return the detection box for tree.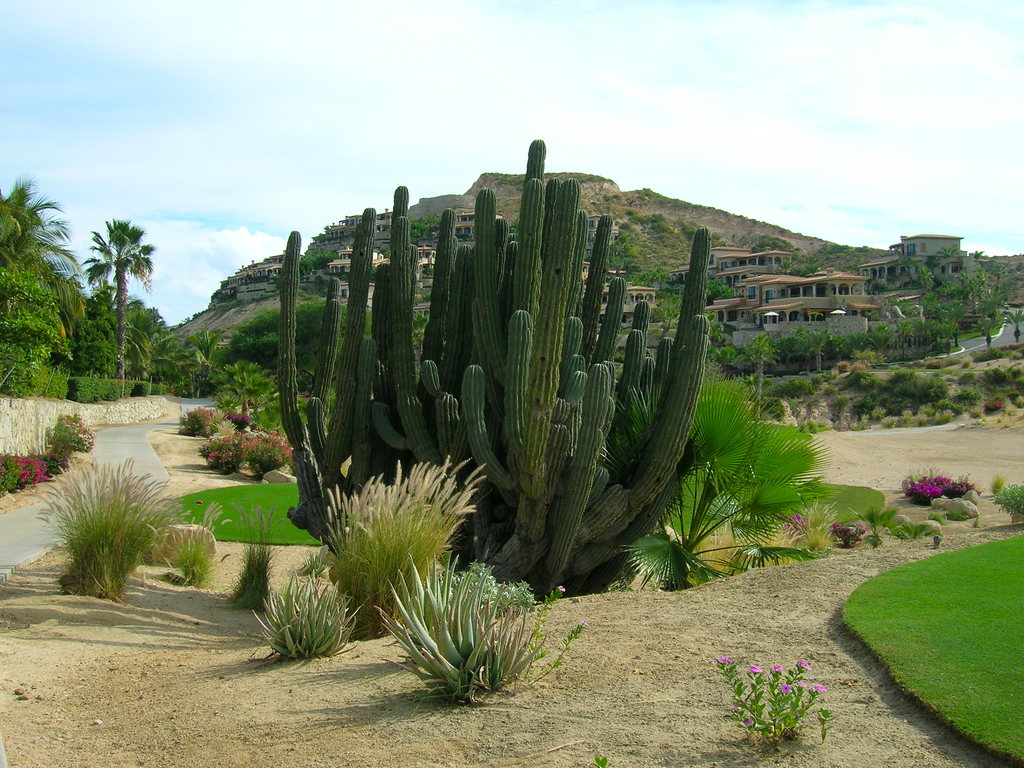
x1=120 y1=320 x2=194 y2=382.
